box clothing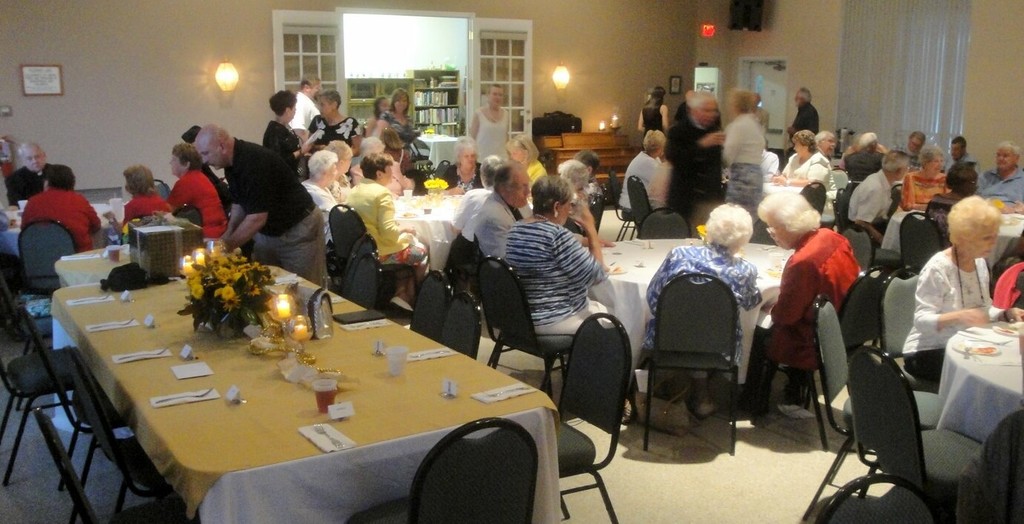
bbox=(645, 238, 753, 381)
